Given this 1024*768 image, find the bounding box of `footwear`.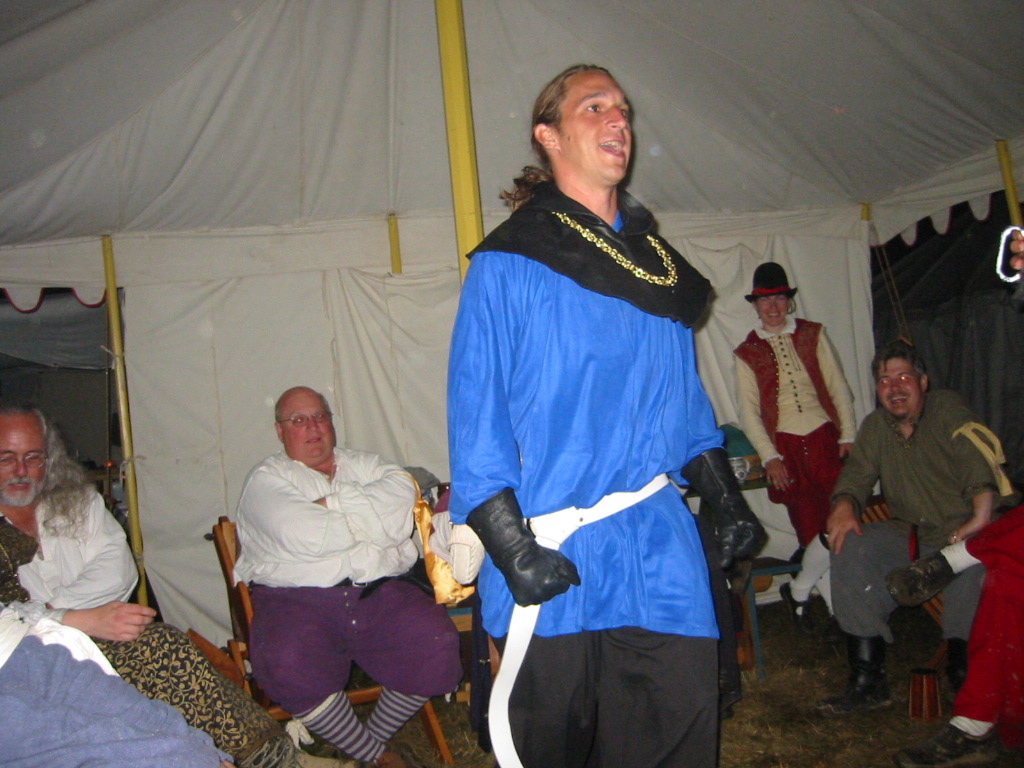
887:550:959:608.
